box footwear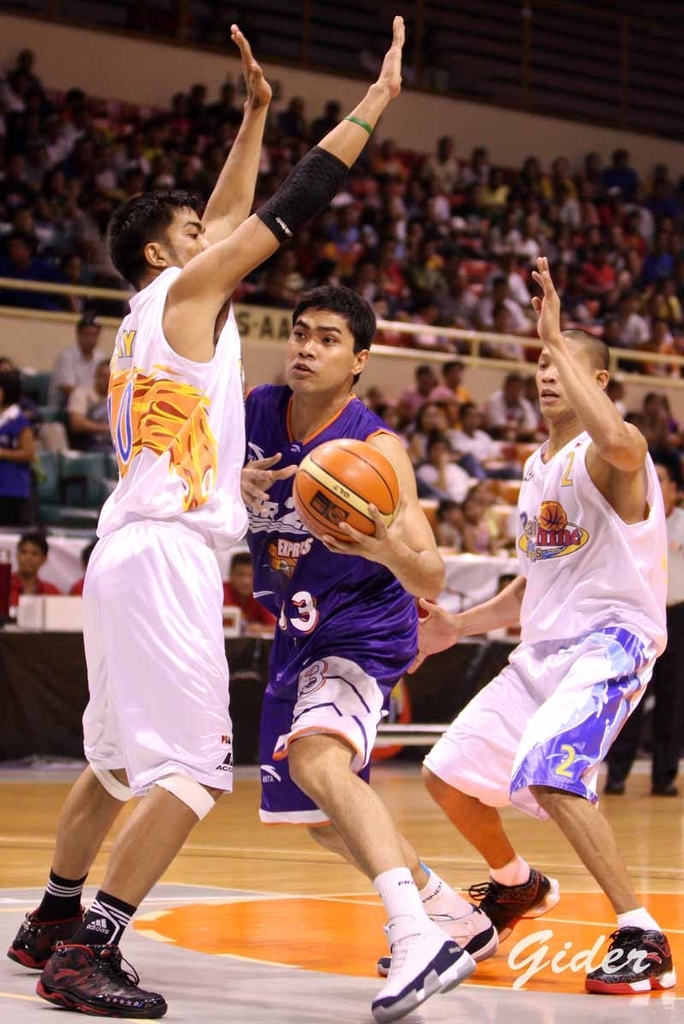
646 782 681 799
